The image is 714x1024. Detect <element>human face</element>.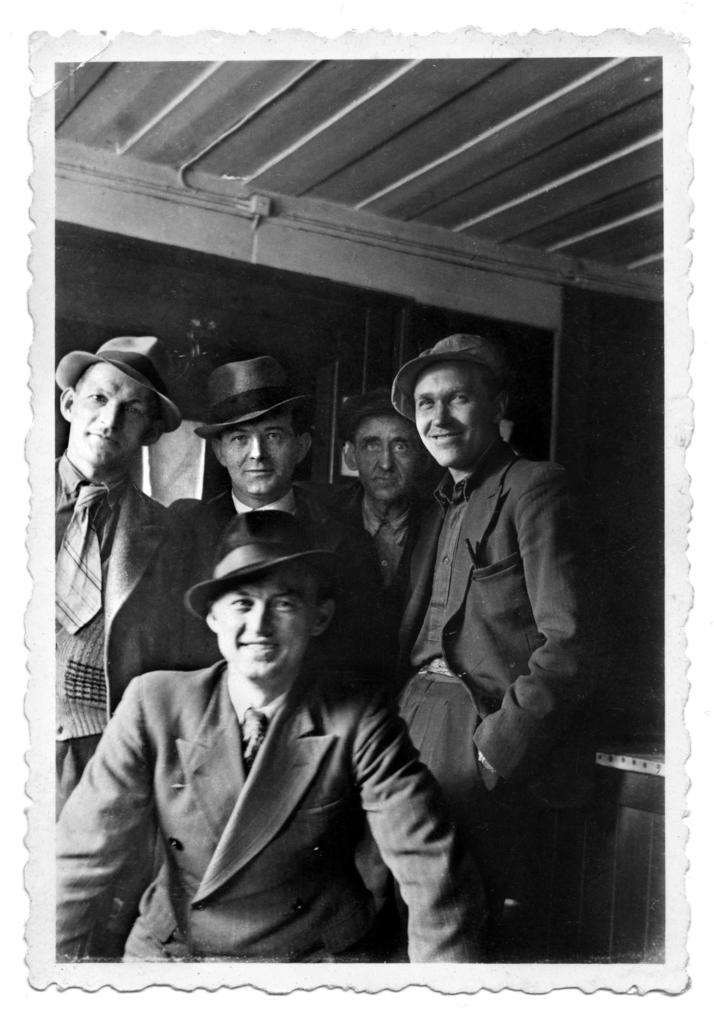
Detection: rect(360, 414, 418, 502).
